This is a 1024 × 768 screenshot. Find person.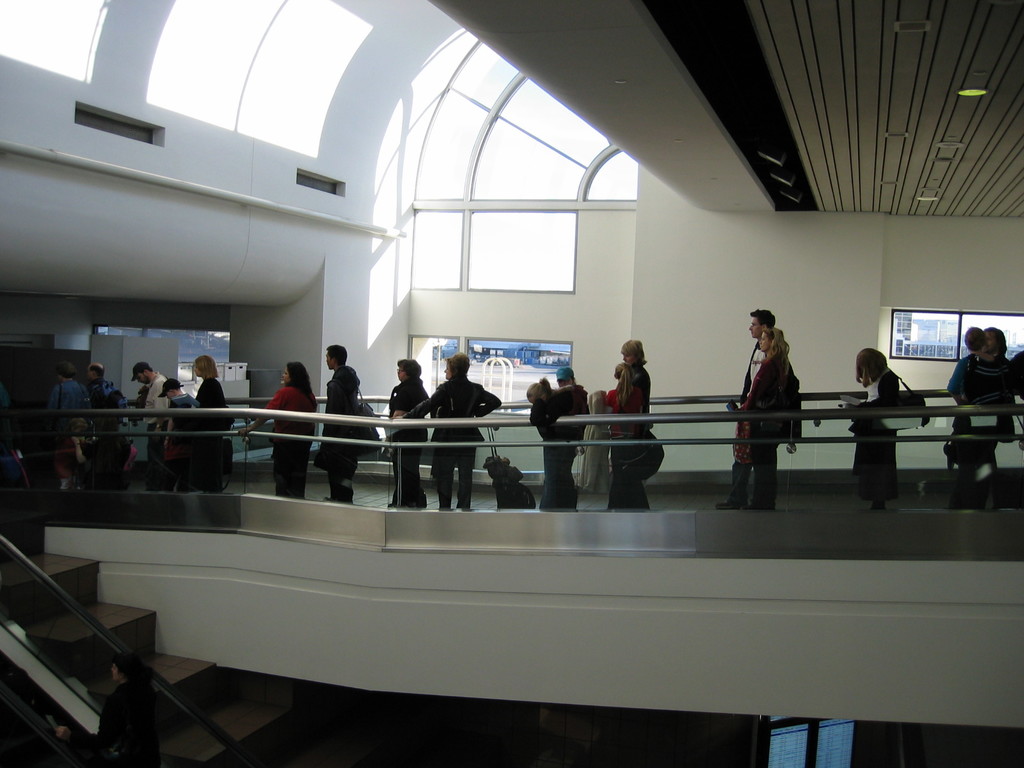
Bounding box: region(842, 348, 898, 512).
